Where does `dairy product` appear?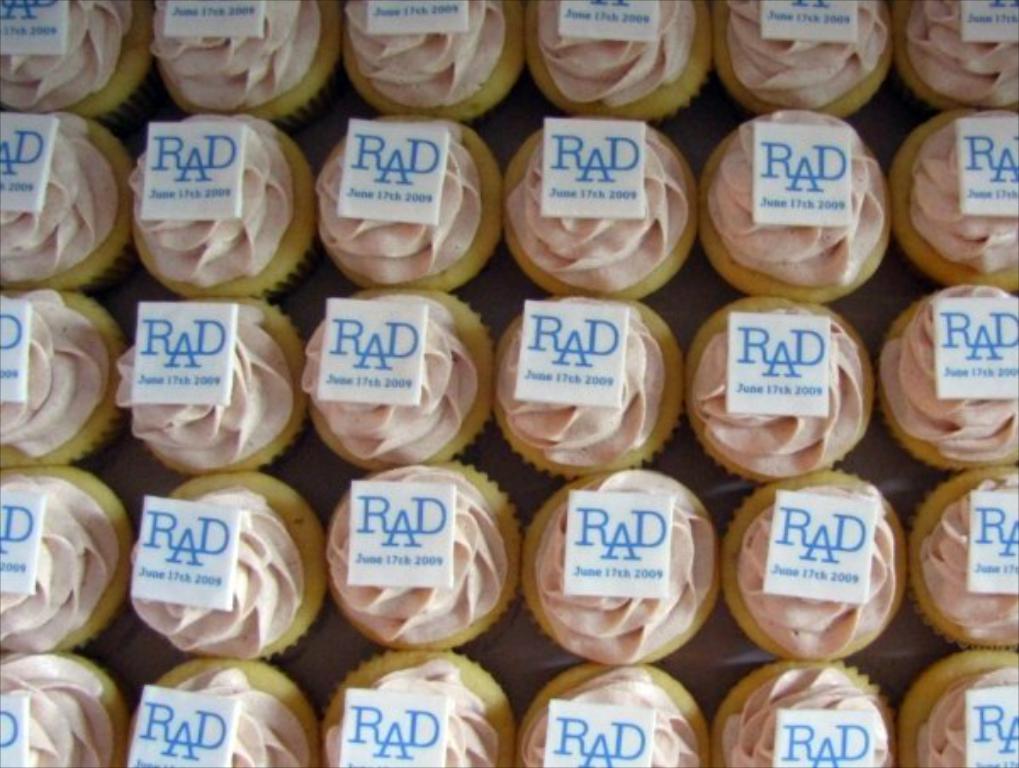
Appears at box=[122, 99, 292, 294].
